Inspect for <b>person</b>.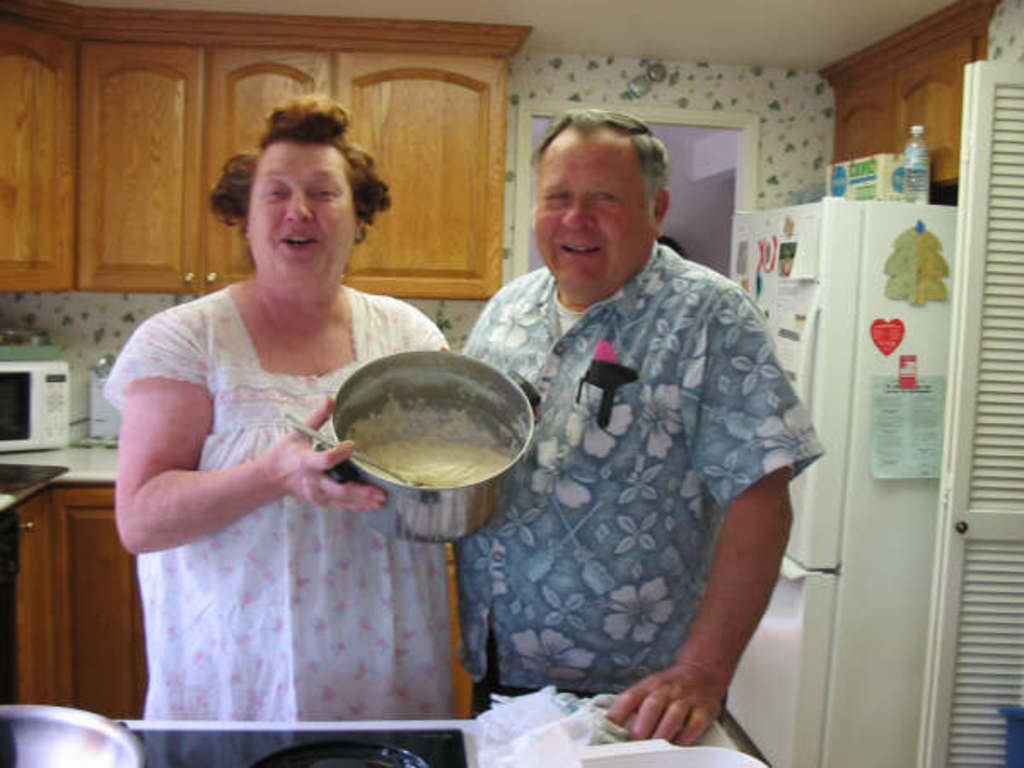
Inspection: Rect(102, 92, 452, 720).
